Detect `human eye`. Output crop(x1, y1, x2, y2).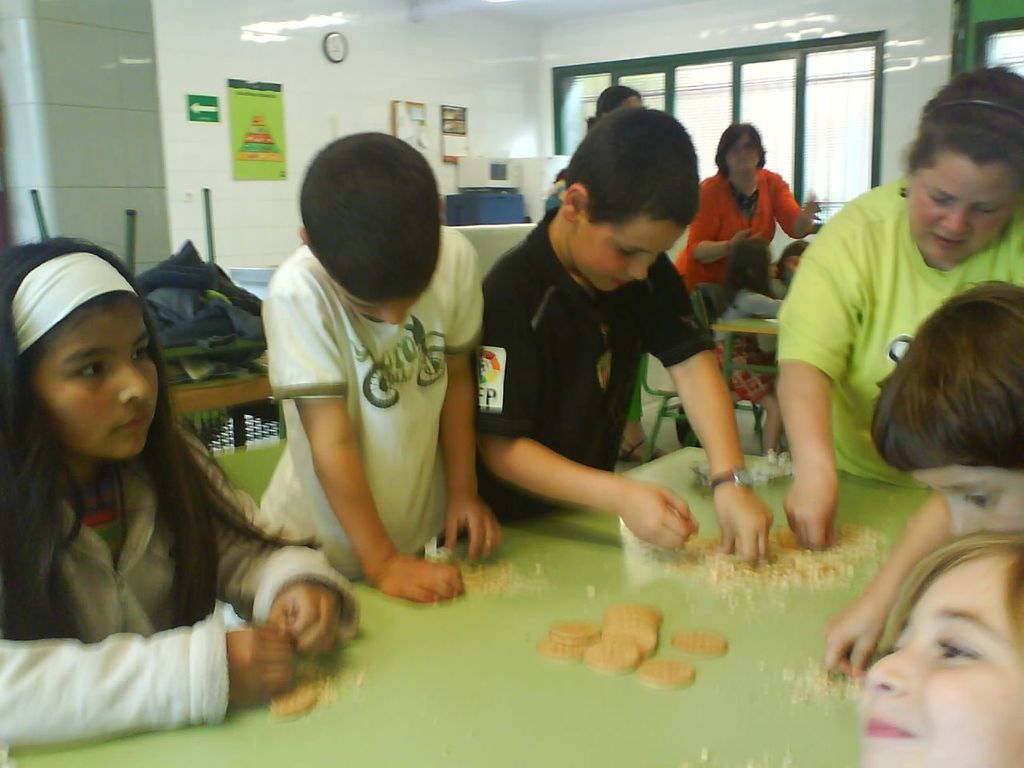
crop(75, 363, 109, 378).
